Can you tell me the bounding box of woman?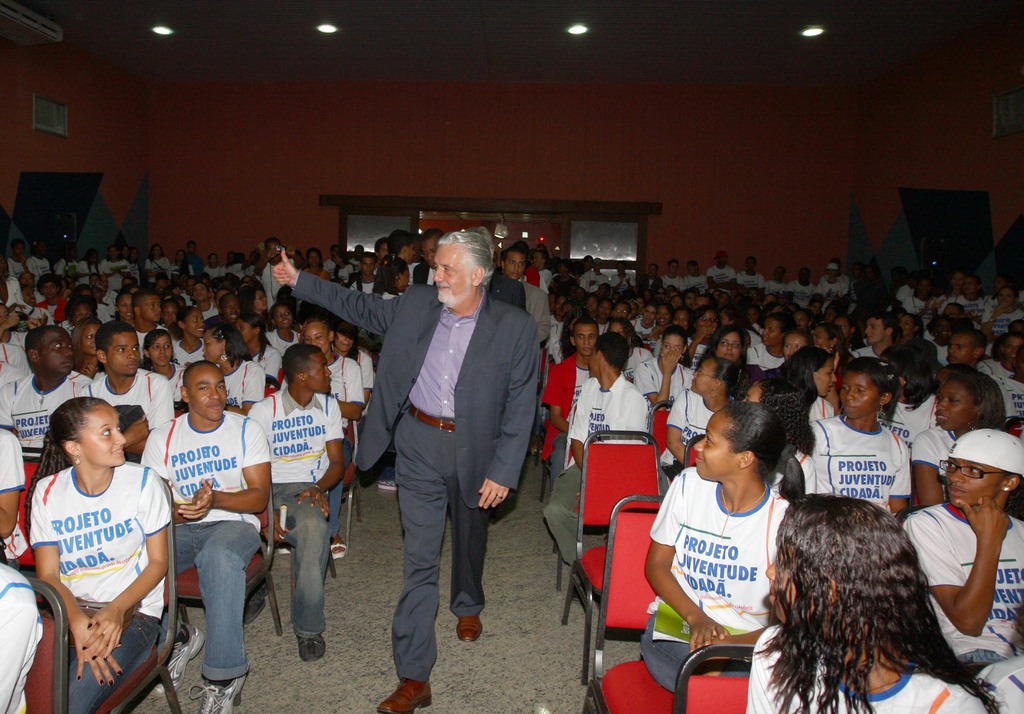
pyautogui.locateOnScreen(186, 319, 261, 418).
